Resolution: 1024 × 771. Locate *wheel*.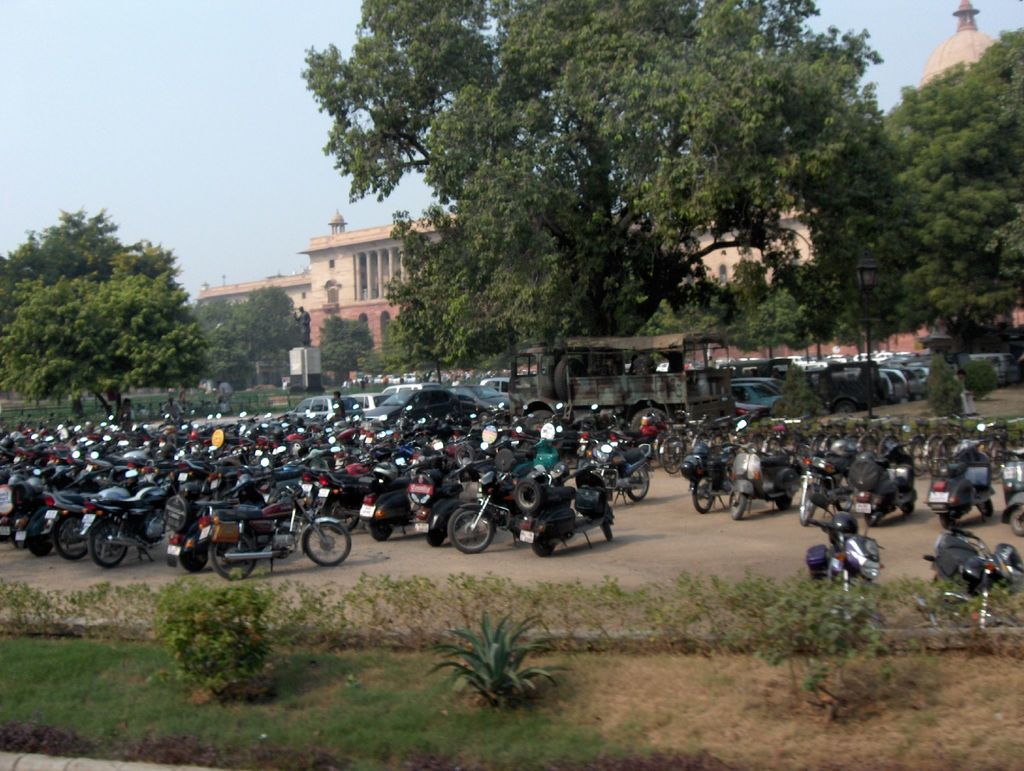
detection(29, 543, 52, 556).
